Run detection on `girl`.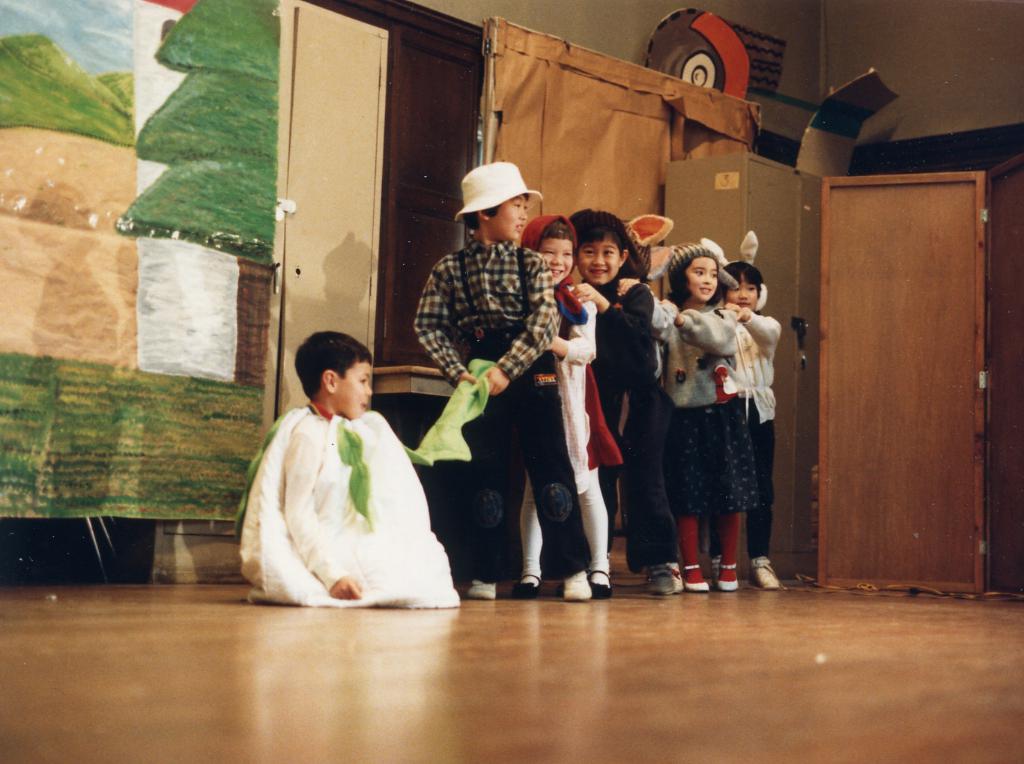
Result: x1=514 y1=215 x2=622 y2=598.
